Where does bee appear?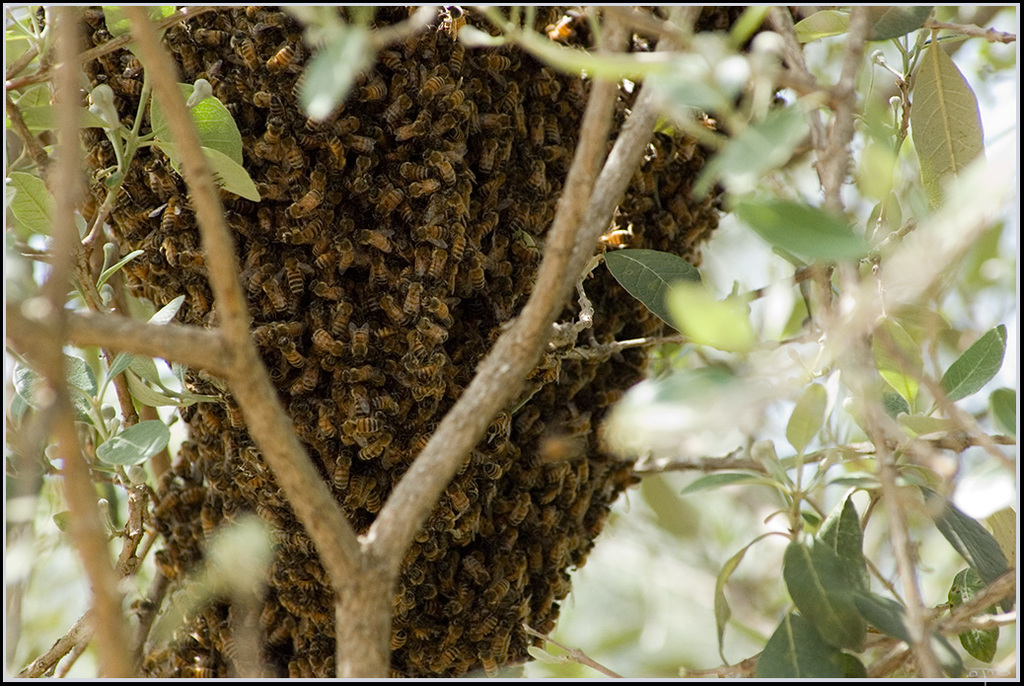
Appears at detection(350, 382, 366, 419).
